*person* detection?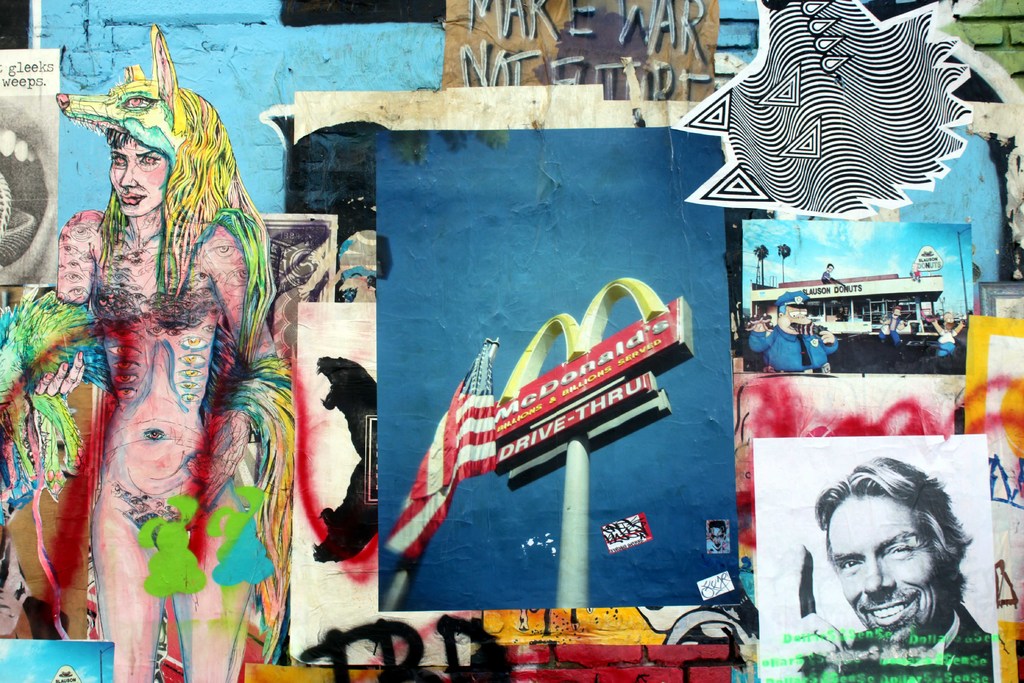
743,284,835,374
